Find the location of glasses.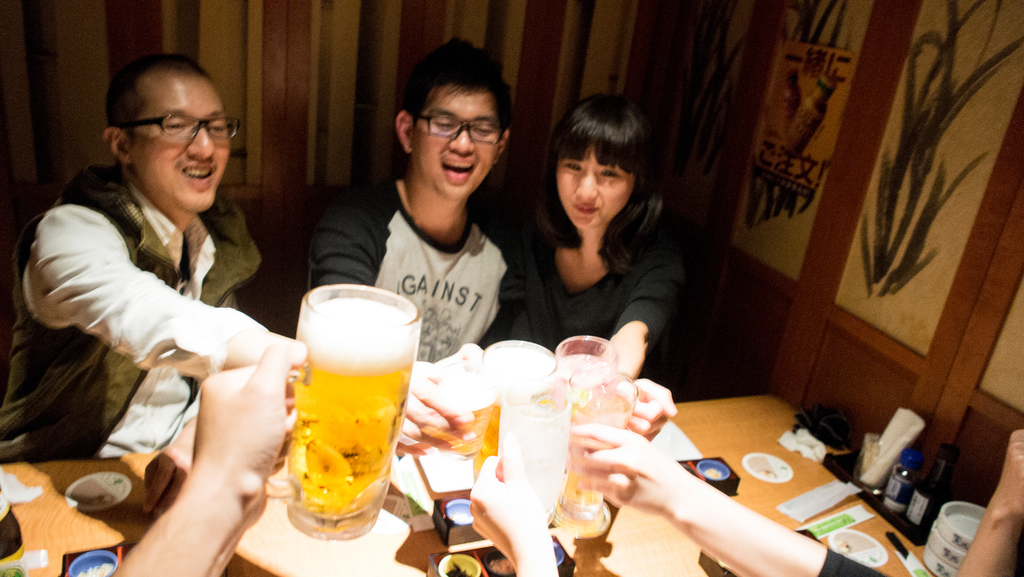
Location: [x1=410, y1=117, x2=522, y2=147].
